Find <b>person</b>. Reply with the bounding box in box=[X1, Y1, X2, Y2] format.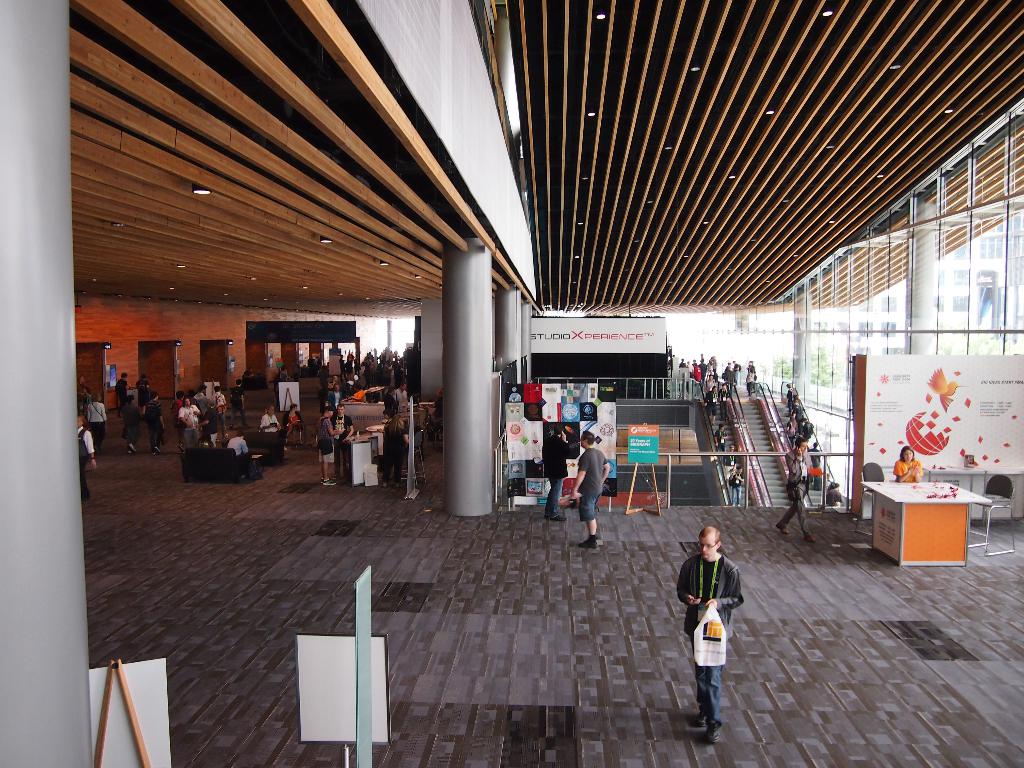
box=[193, 385, 208, 422].
